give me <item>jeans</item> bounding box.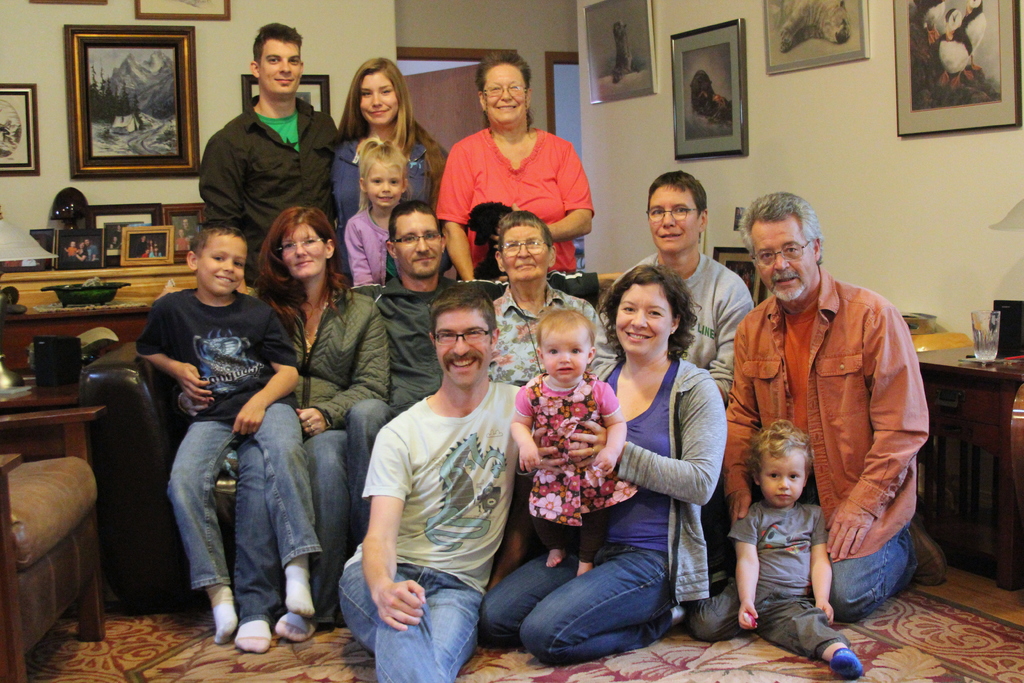
x1=168, y1=397, x2=322, y2=587.
